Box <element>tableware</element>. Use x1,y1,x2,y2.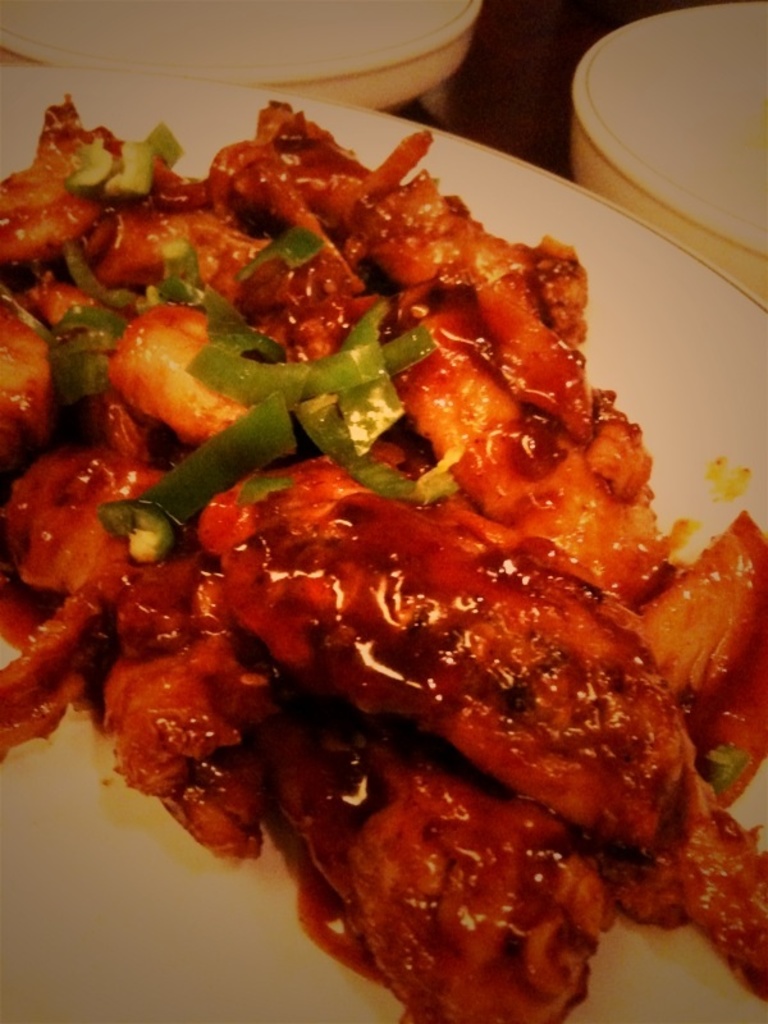
566,0,767,296.
